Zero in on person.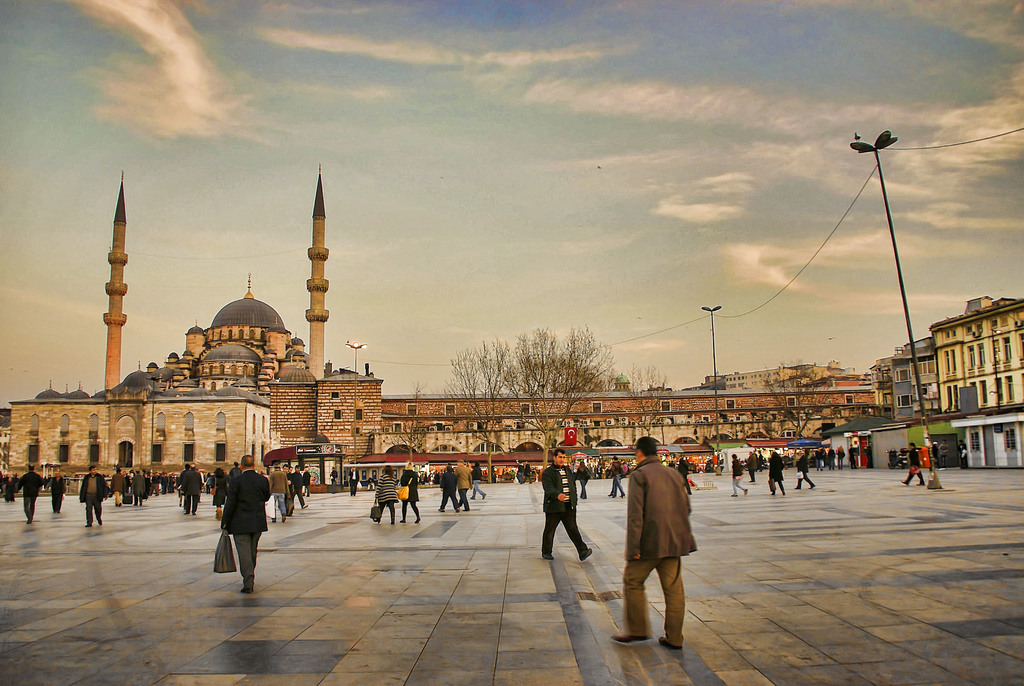
Zeroed in: 797 446 812 489.
